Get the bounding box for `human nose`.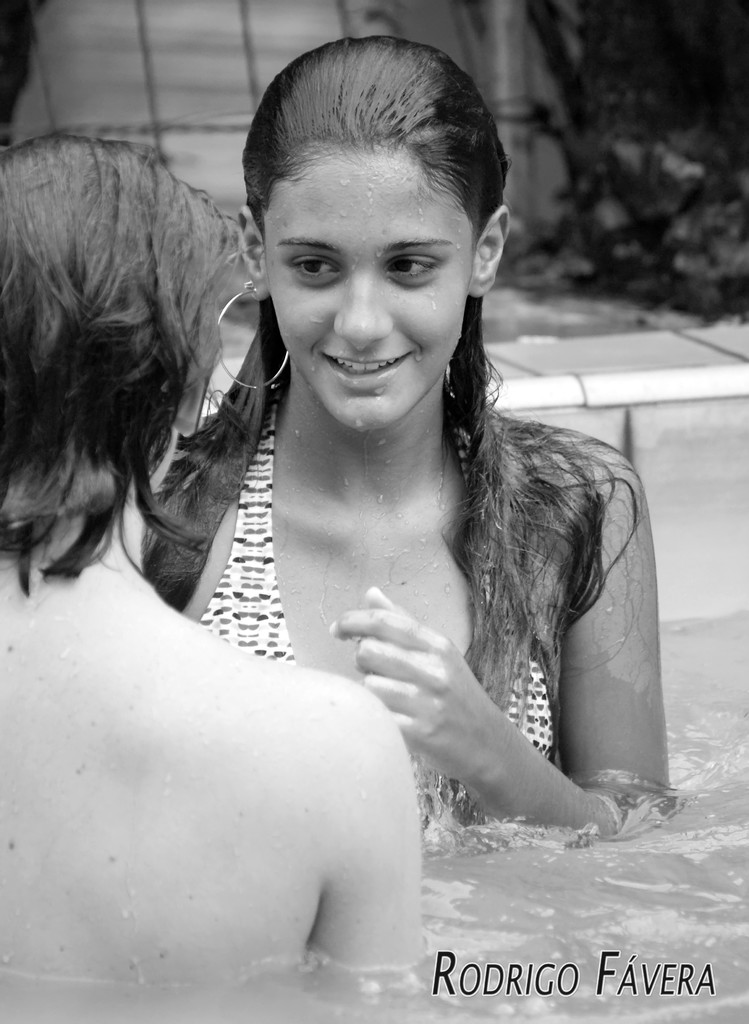
crop(328, 270, 396, 350).
